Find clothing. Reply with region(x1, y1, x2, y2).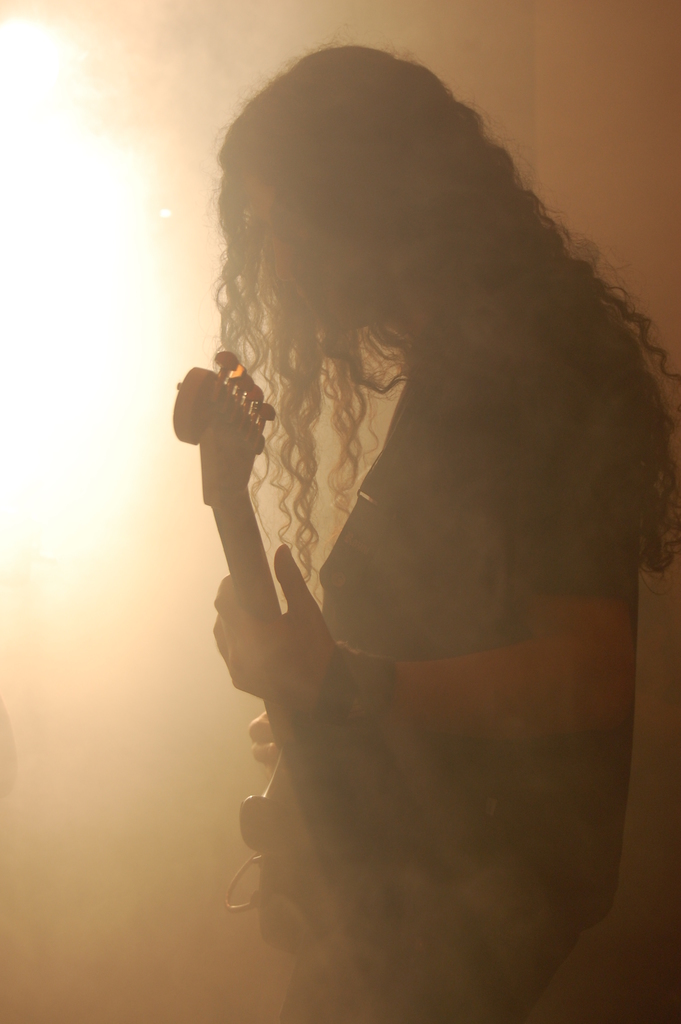
region(315, 349, 639, 1023).
